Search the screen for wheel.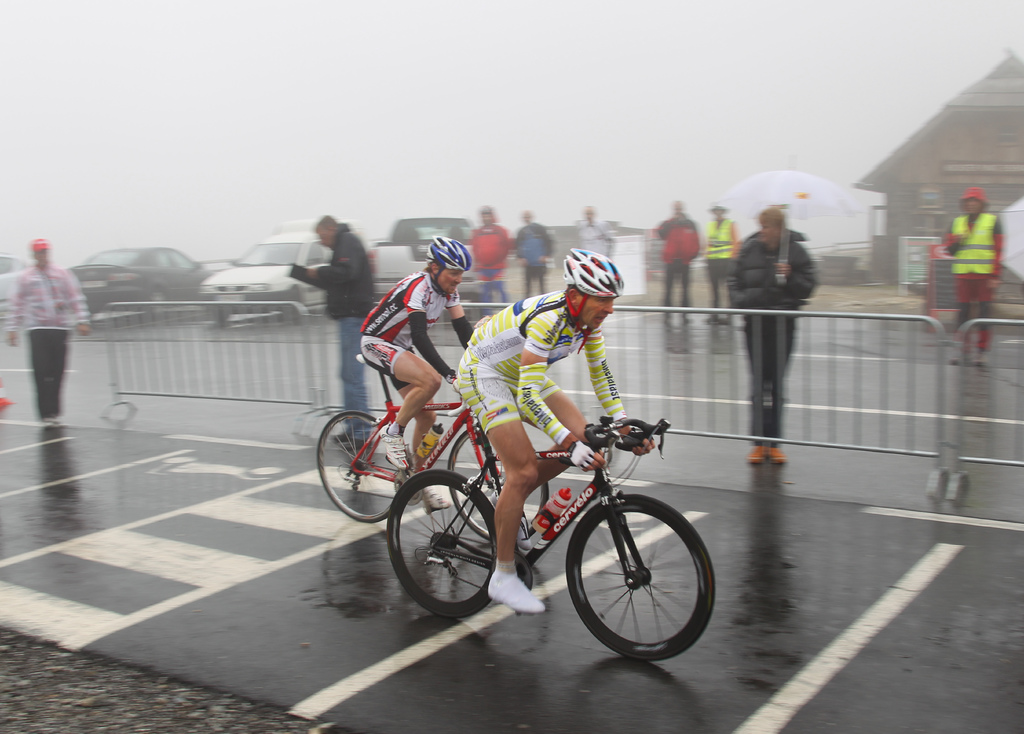
Found at locate(448, 425, 547, 540).
